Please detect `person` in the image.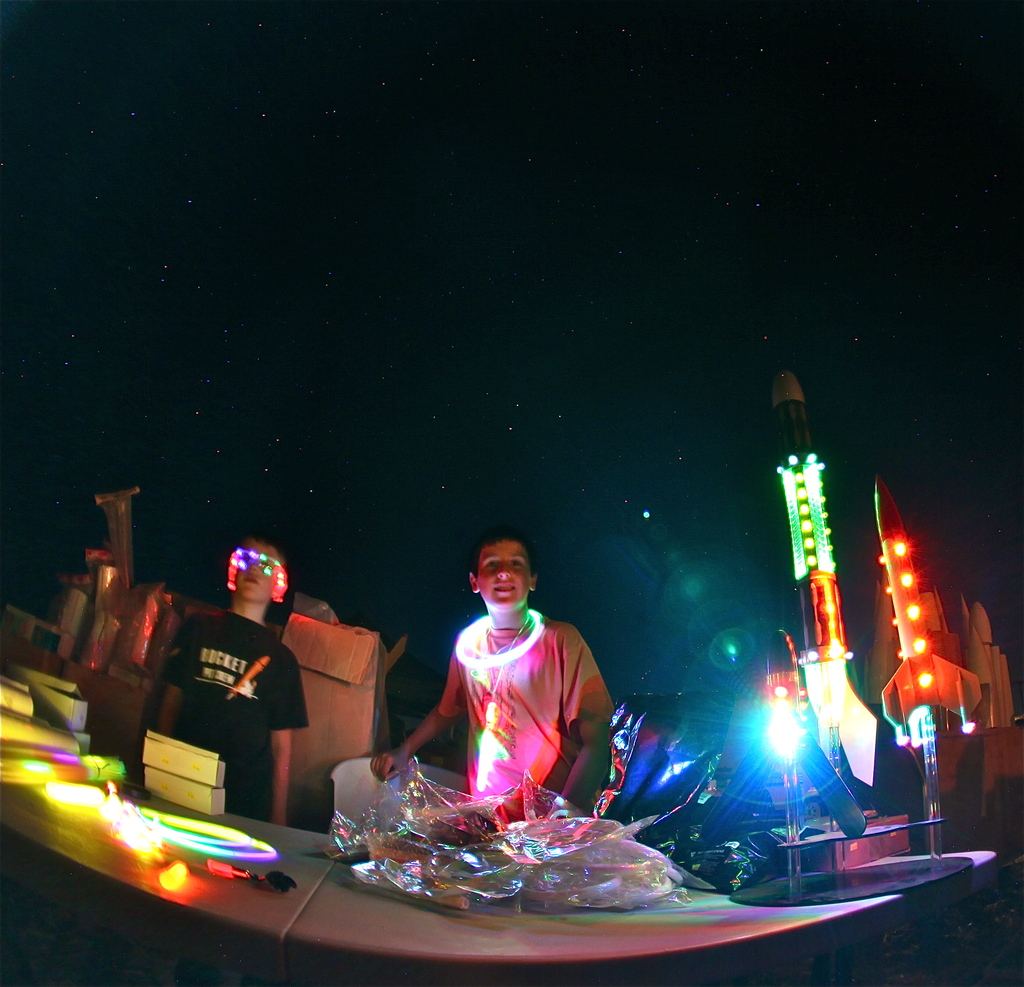
{"x1": 150, "y1": 541, "x2": 306, "y2": 835}.
